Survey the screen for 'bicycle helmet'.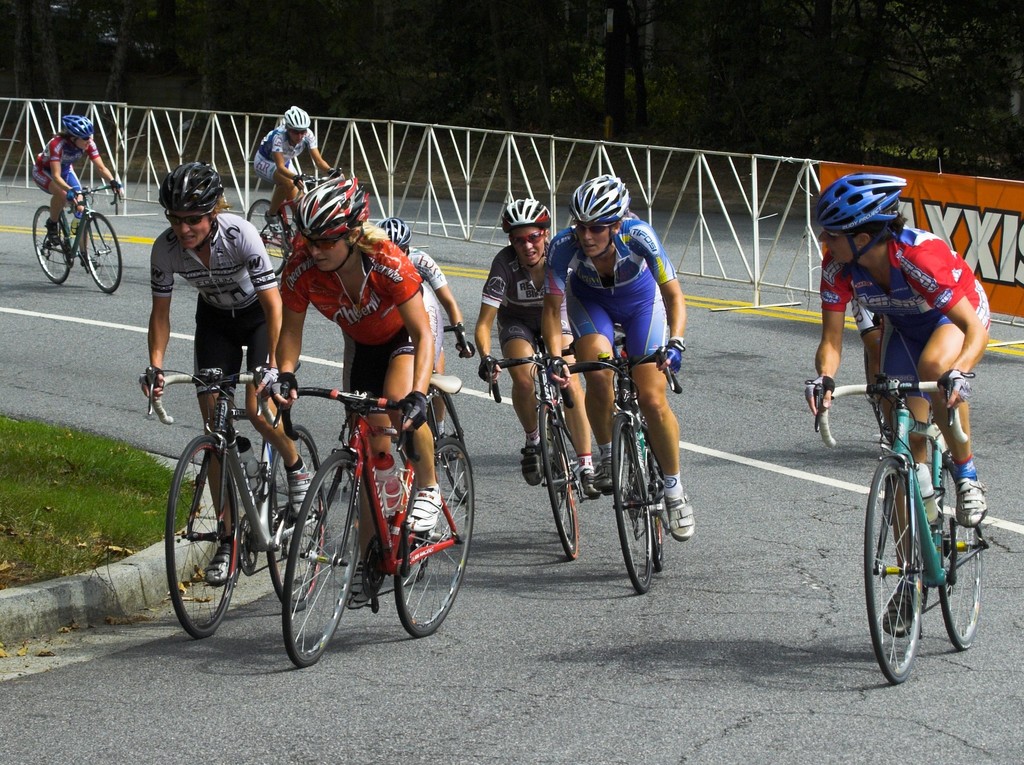
Survey found: crop(812, 169, 902, 273).
